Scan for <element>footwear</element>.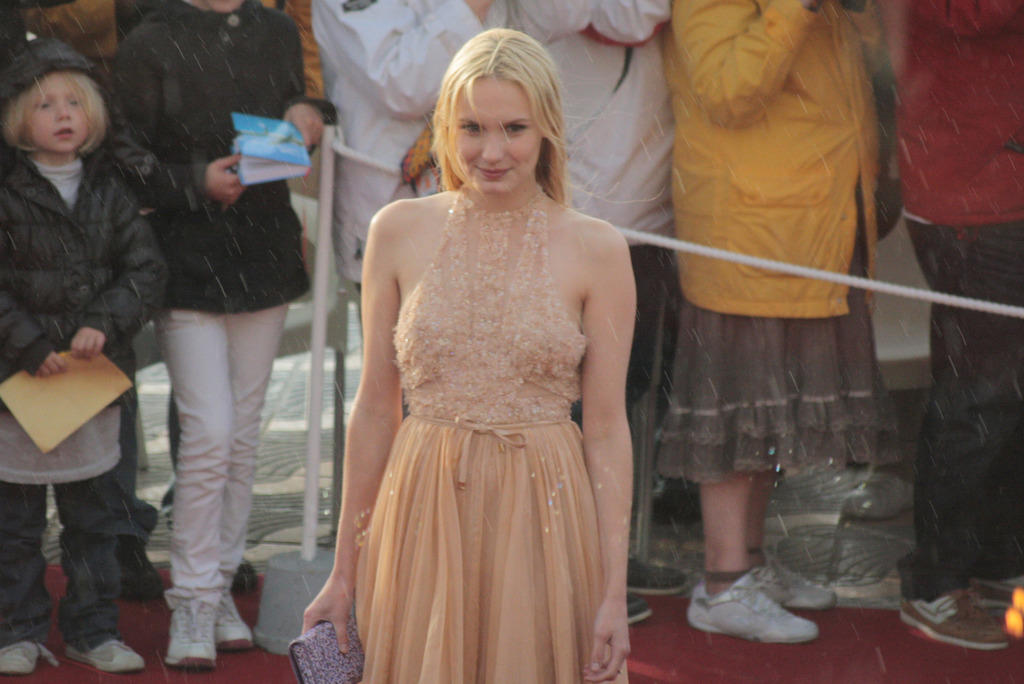
Scan result: pyautogui.locateOnScreen(227, 558, 260, 596).
